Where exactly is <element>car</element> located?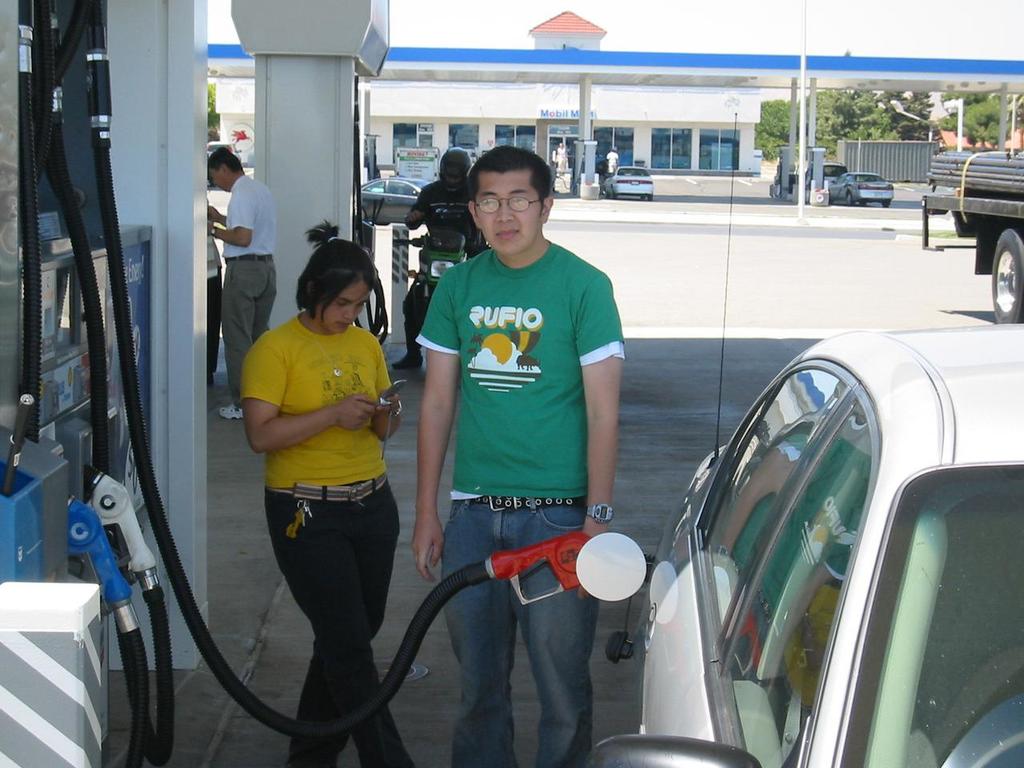
Its bounding box is region(808, 160, 849, 186).
